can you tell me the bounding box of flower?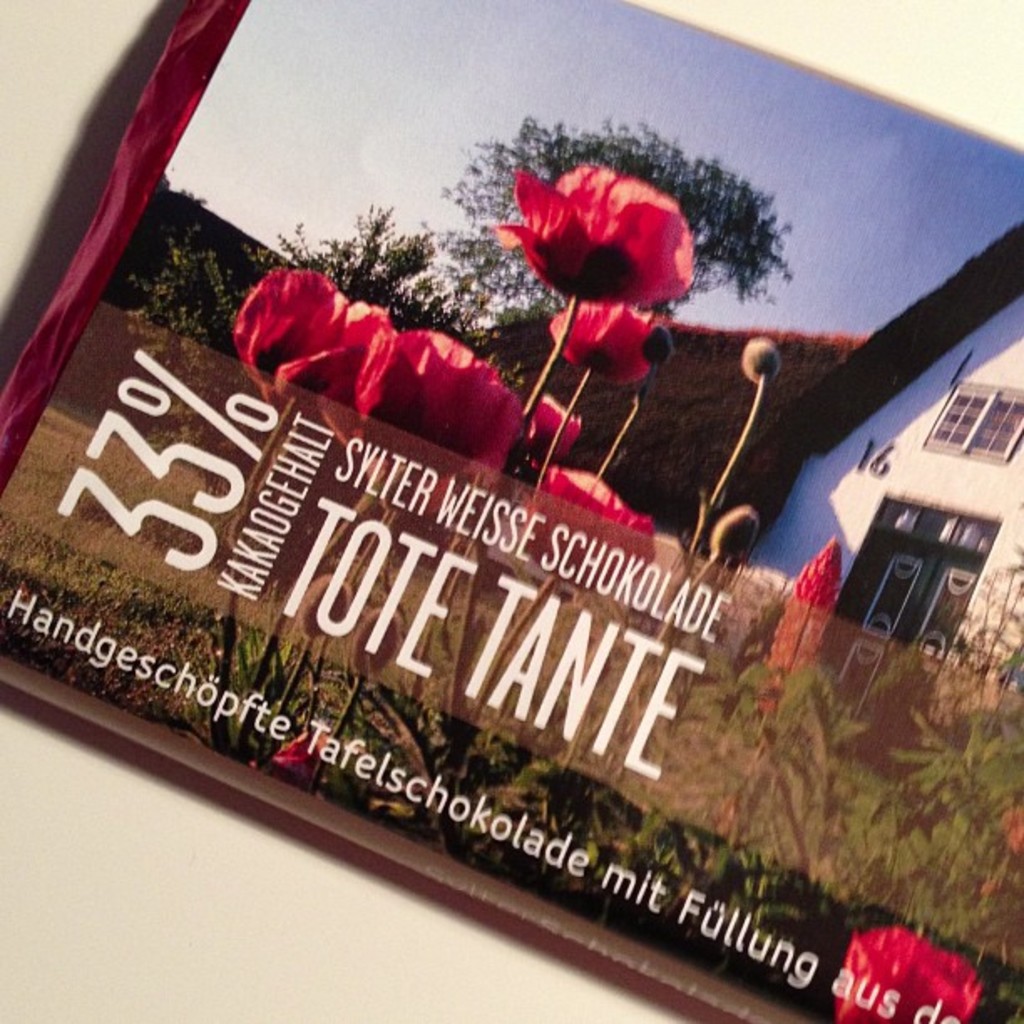
box(229, 256, 380, 435).
